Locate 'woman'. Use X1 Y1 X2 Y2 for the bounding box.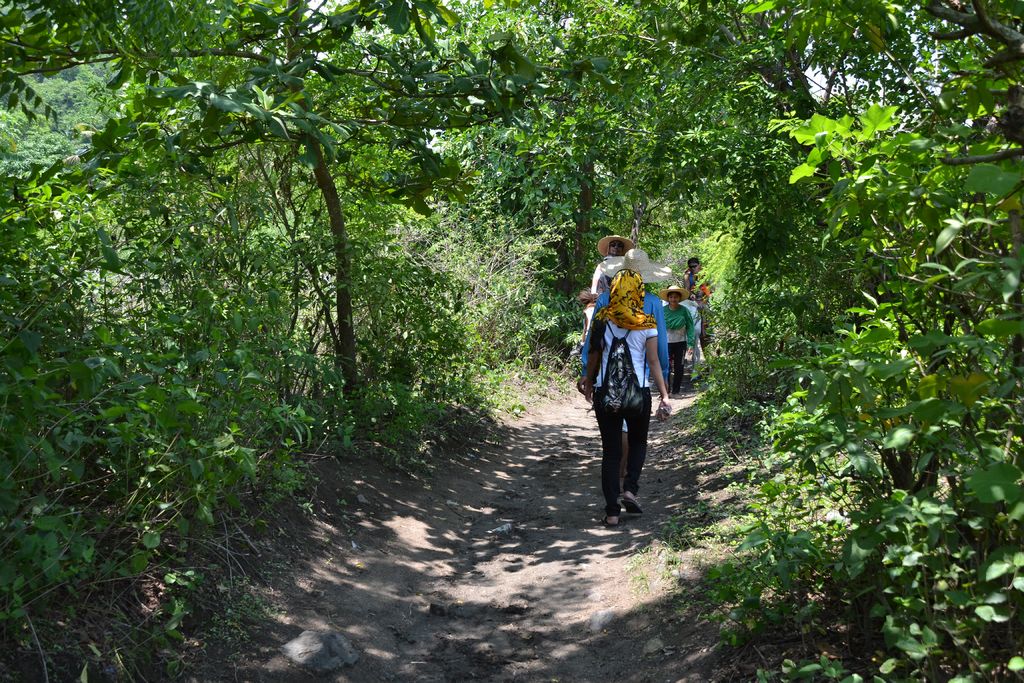
588 240 677 532.
